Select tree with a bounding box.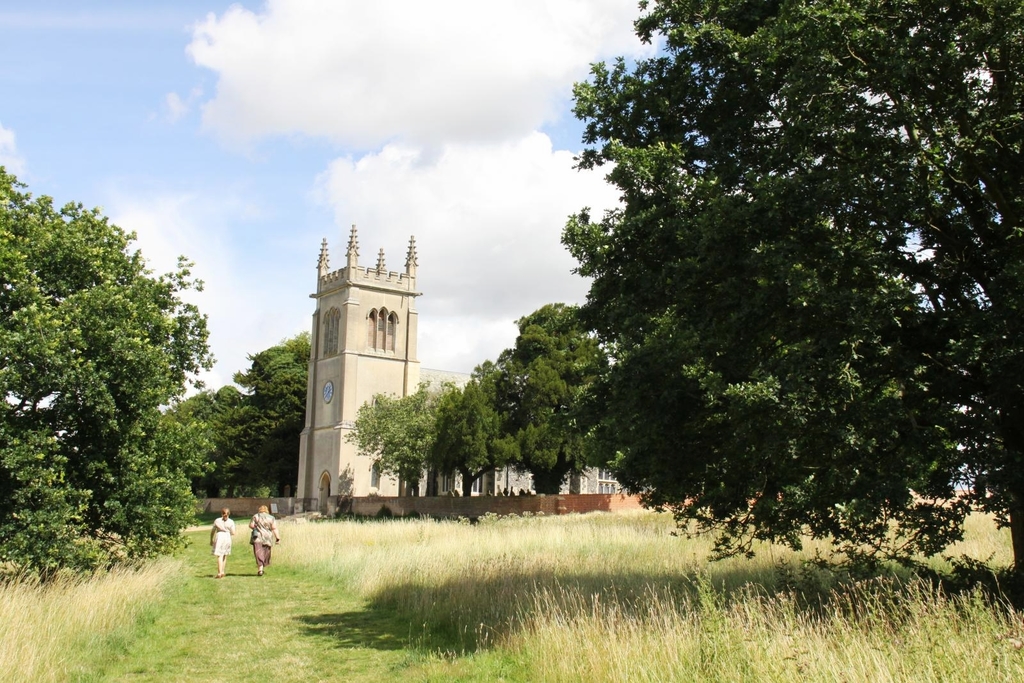
(439,360,527,503).
